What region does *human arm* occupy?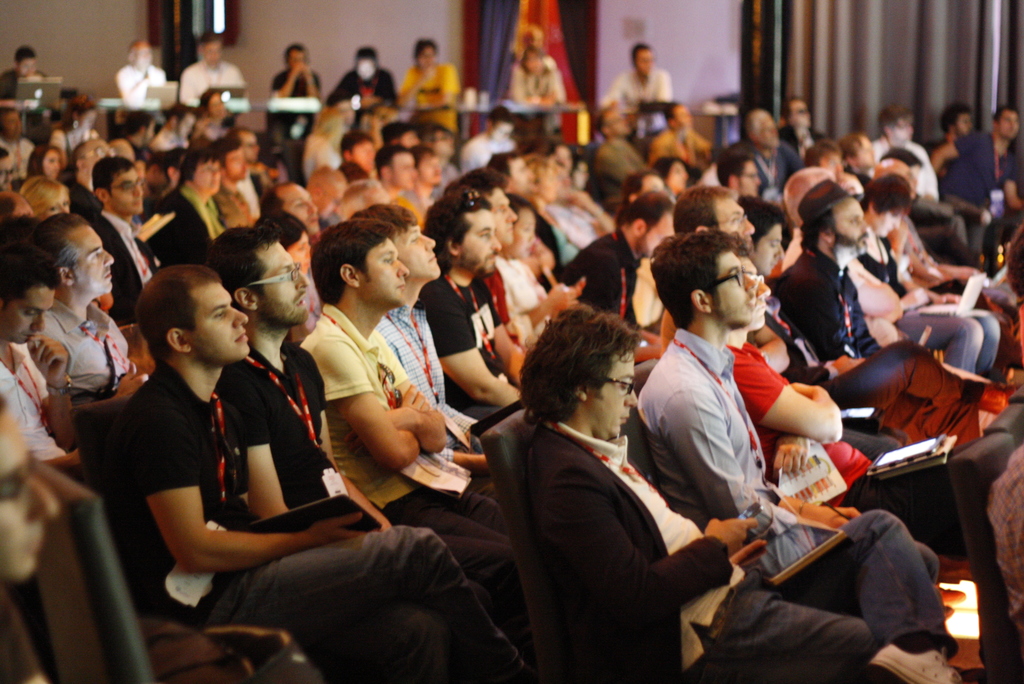
l=761, t=489, r=860, b=530.
